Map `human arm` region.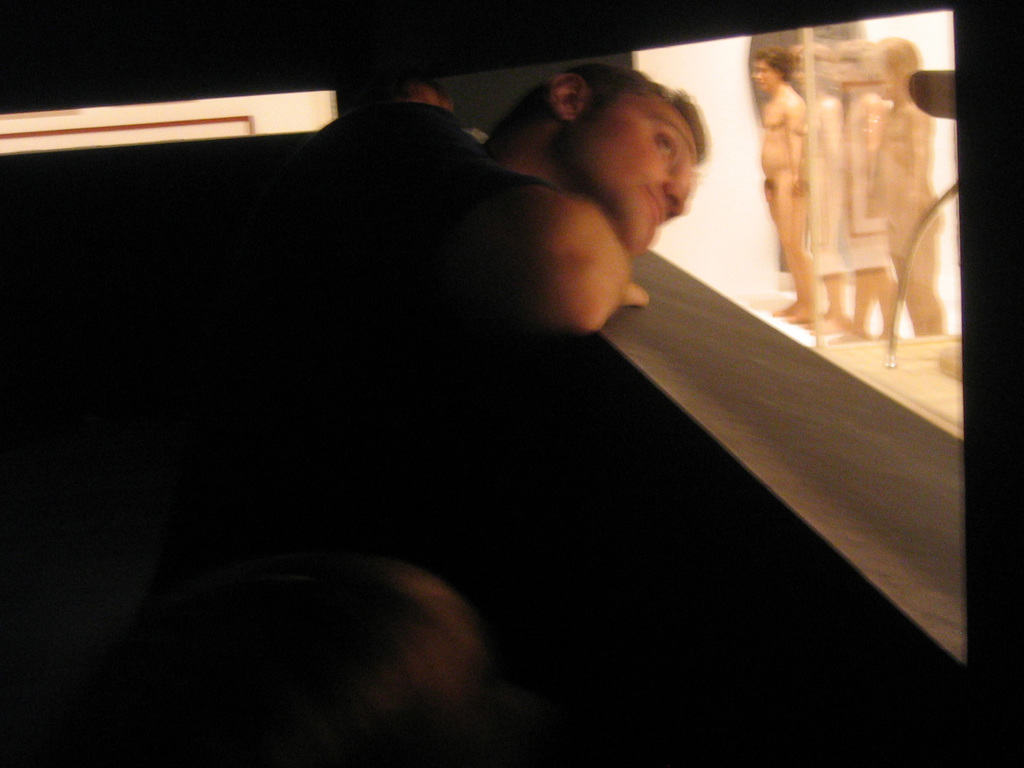
Mapped to [left=781, top=94, right=812, bottom=207].
